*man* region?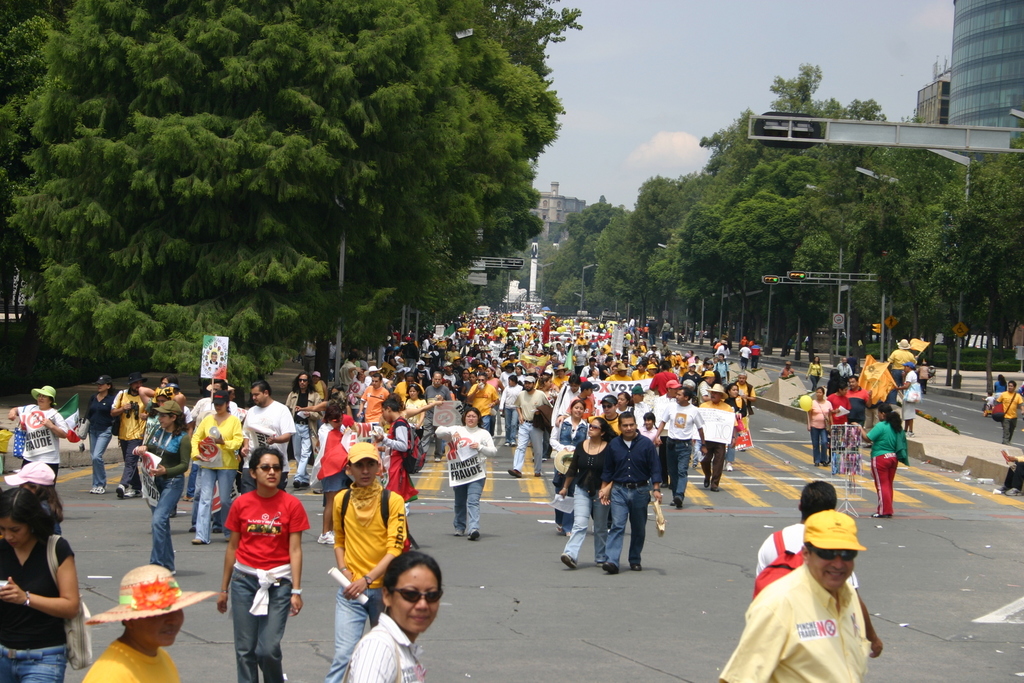
bbox=[712, 353, 728, 380]
